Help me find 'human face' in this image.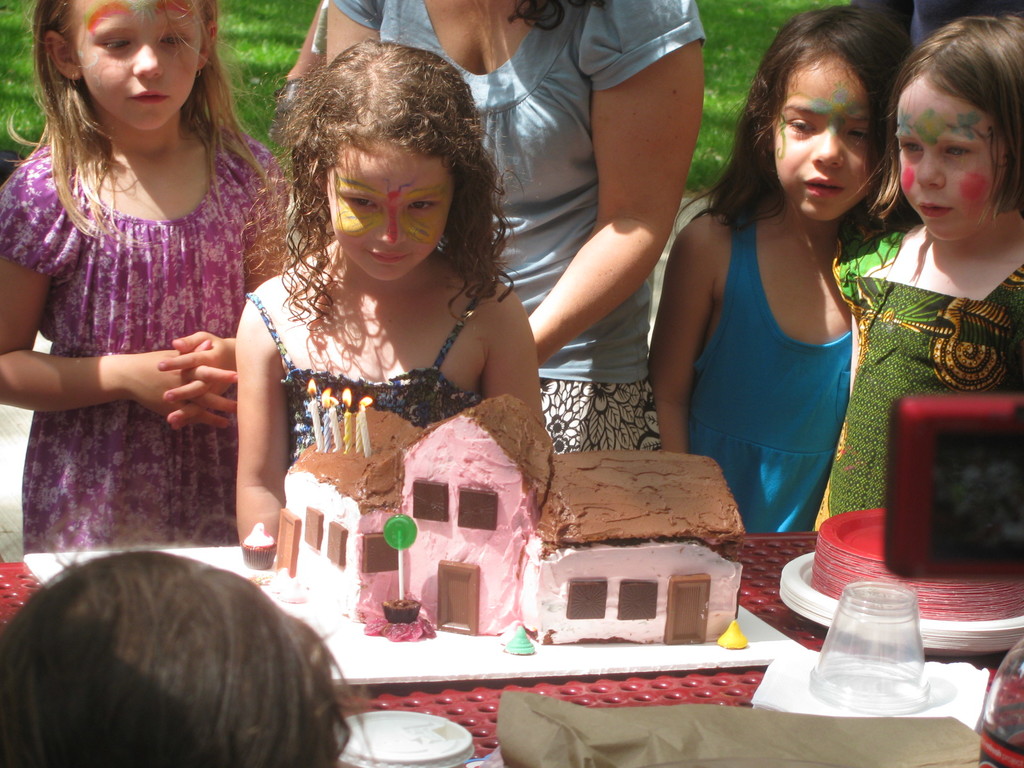
Found it: {"left": 68, "top": 3, "right": 202, "bottom": 135}.
